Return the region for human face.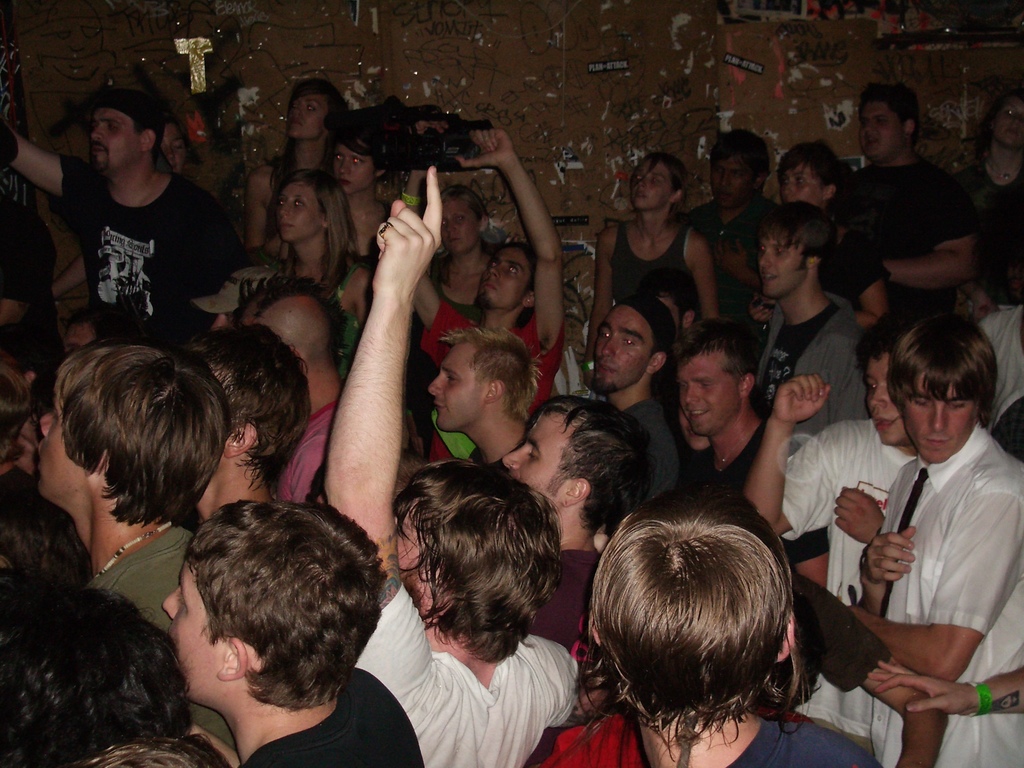
[479,241,531,312].
